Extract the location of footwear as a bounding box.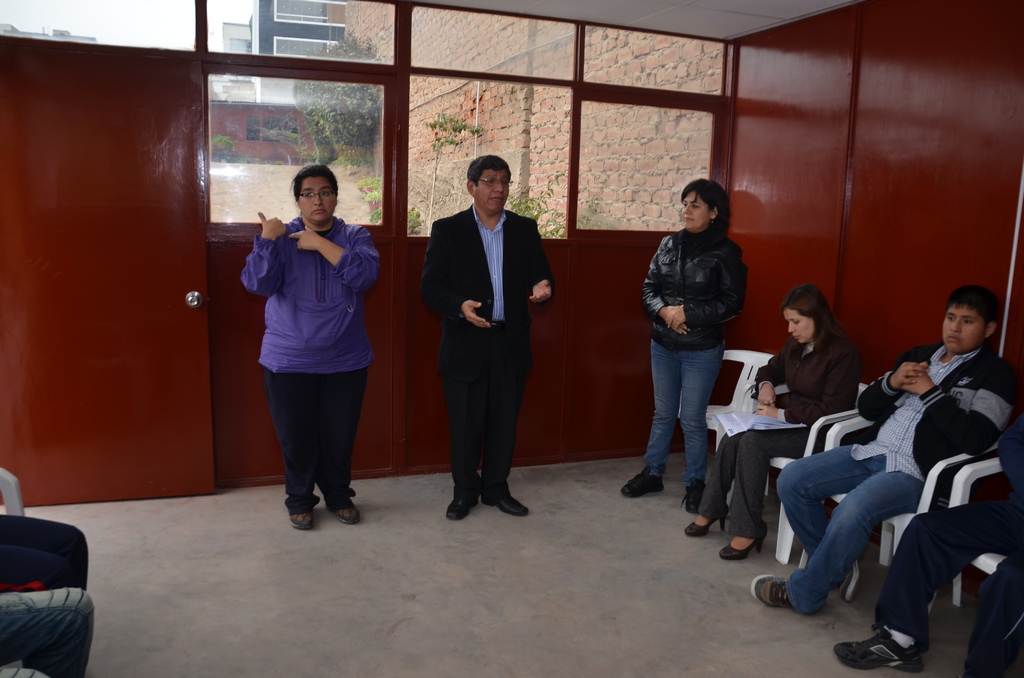
bbox(680, 478, 707, 515).
